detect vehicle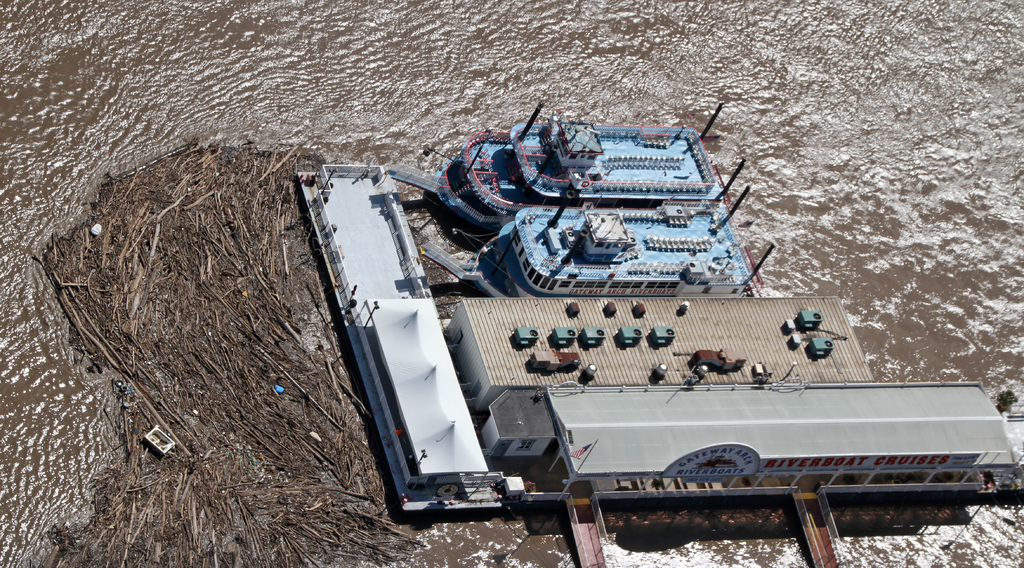
<bbox>467, 197, 762, 294</bbox>
